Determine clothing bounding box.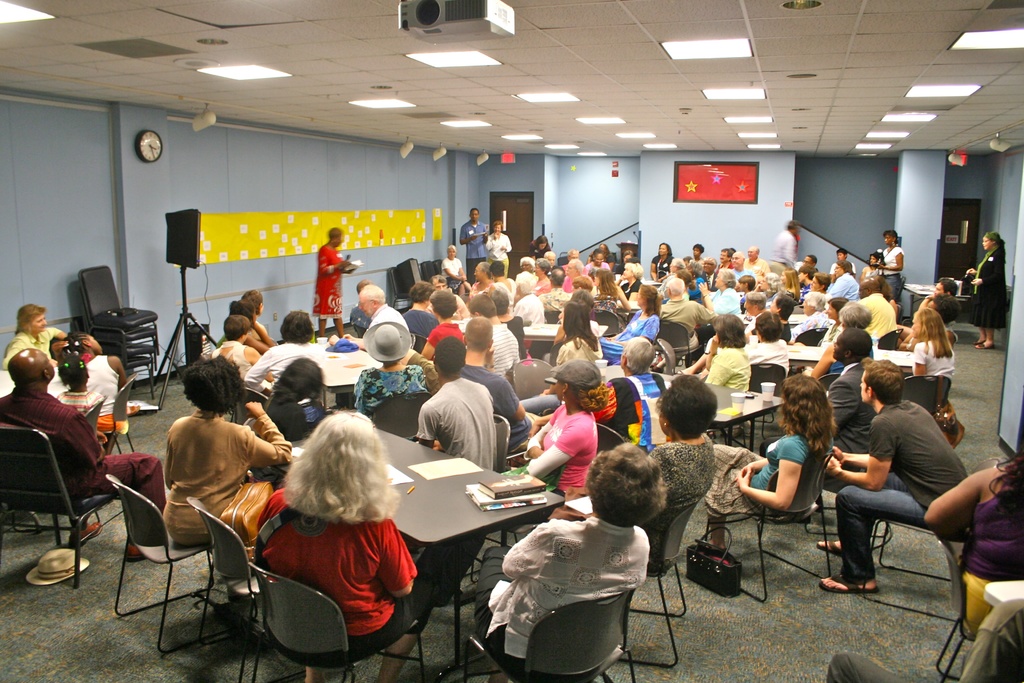
Determined: x1=484 y1=323 x2=516 y2=383.
